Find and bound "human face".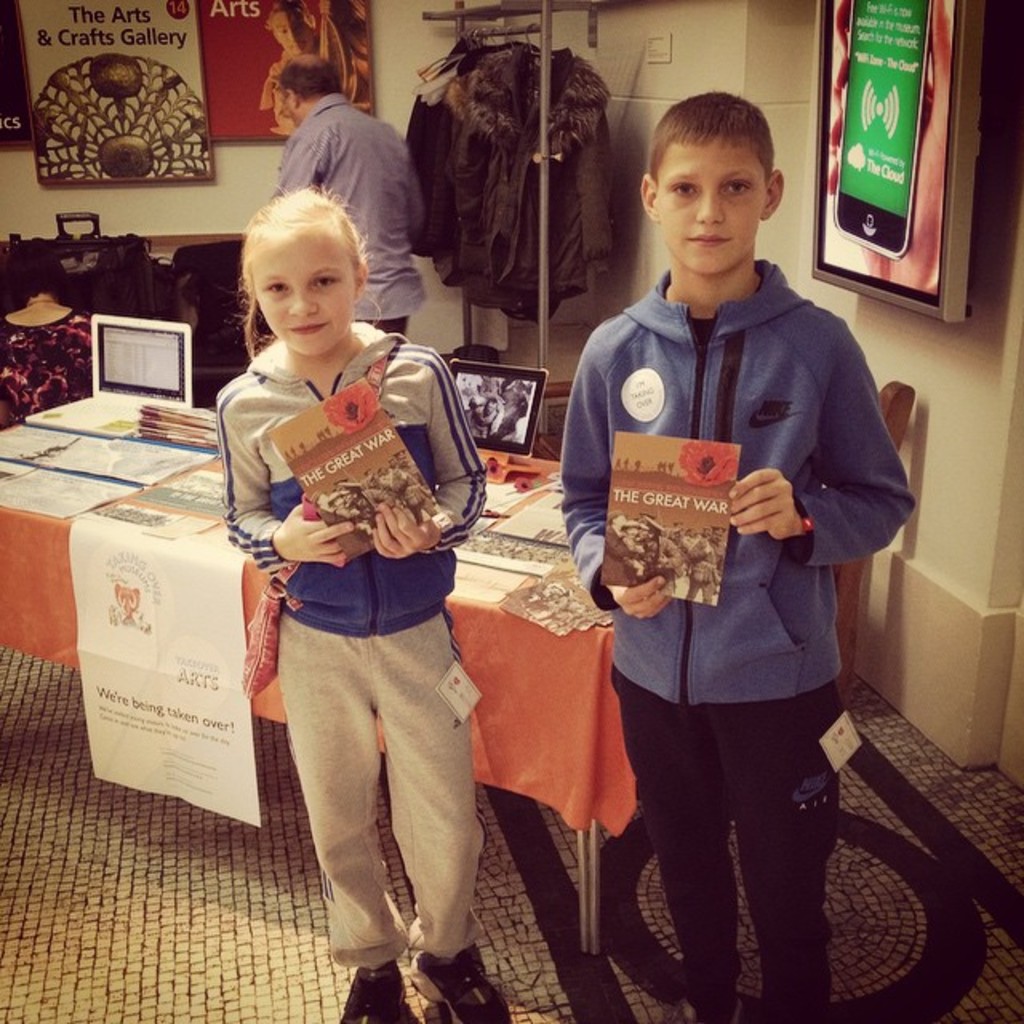
Bound: crop(656, 141, 766, 272).
